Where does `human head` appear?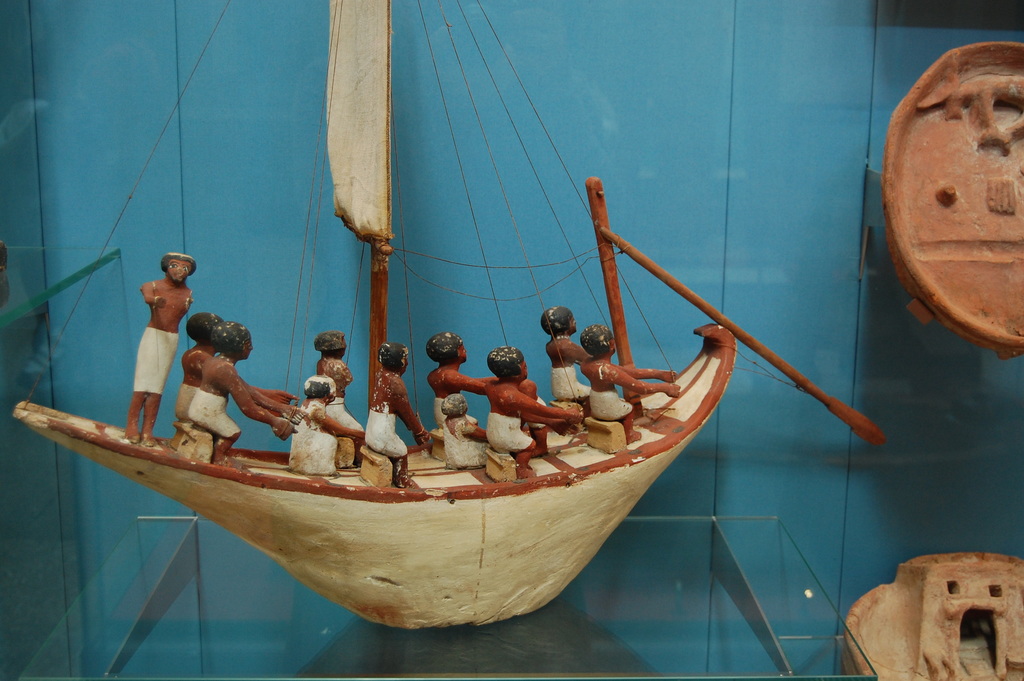
Appears at (x1=441, y1=395, x2=467, y2=415).
